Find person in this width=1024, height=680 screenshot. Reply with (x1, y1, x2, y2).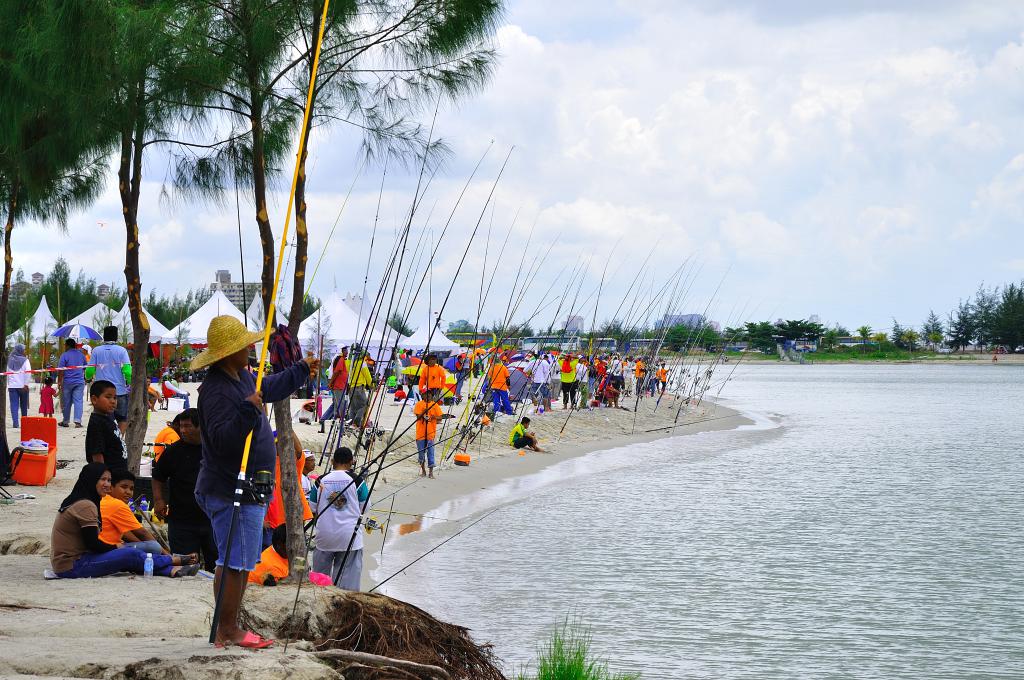
(94, 473, 173, 558).
